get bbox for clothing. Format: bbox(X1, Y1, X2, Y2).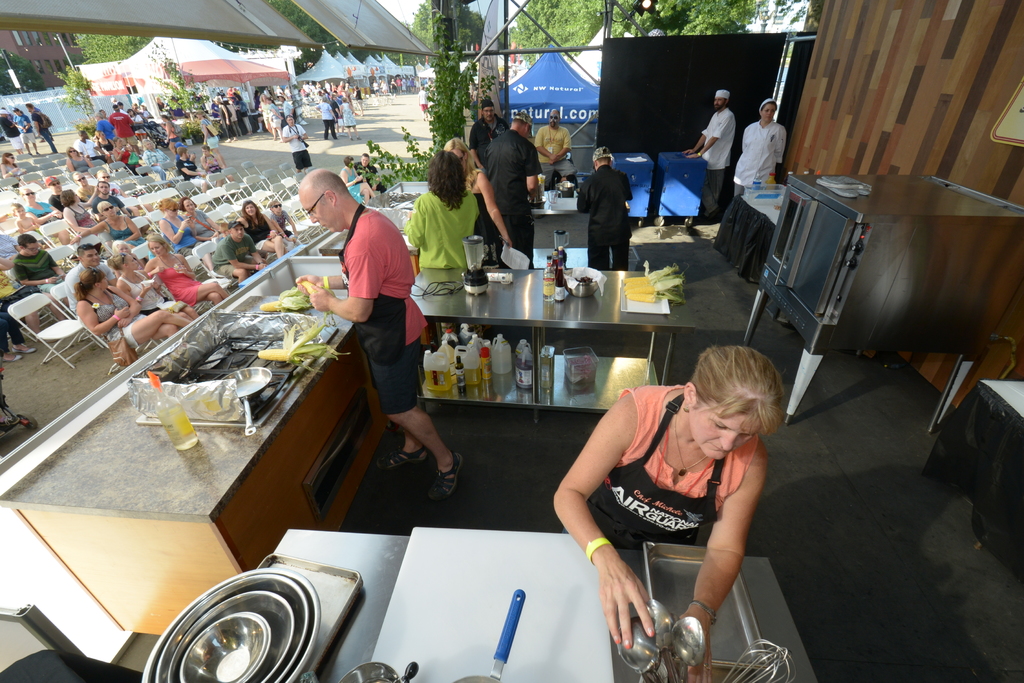
bbox(130, 255, 143, 270).
